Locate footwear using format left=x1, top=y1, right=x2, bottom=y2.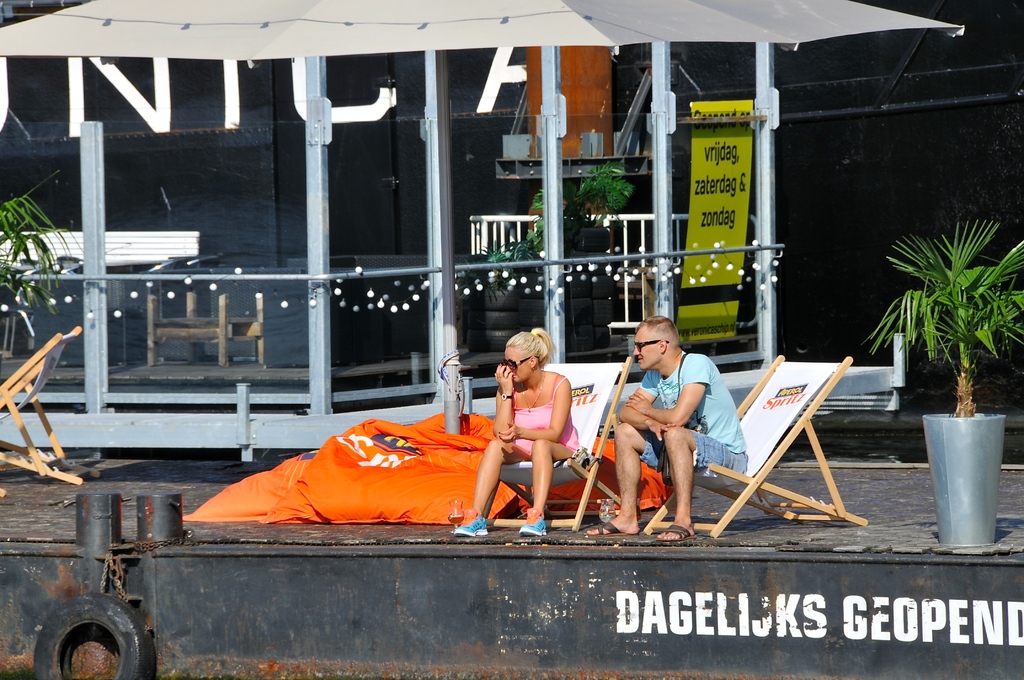
left=435, top=519, right=493, bottom=537.
